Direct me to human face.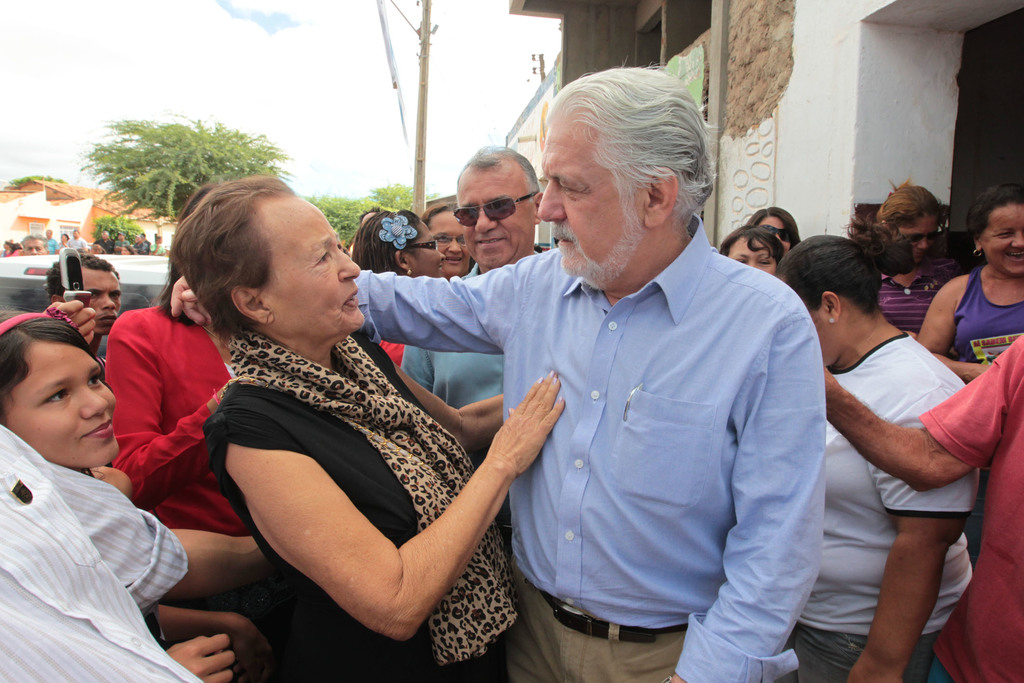
Direction: x1=18 y1=359 x2=115 y2=466.
